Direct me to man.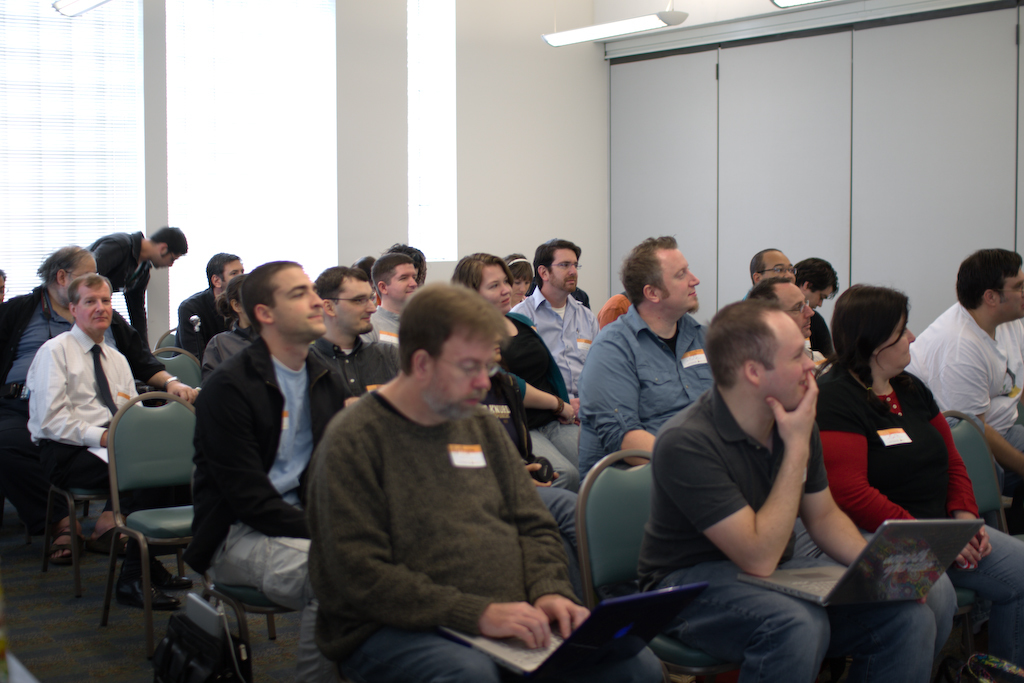
Direction: (749, 248, 835, 358).
